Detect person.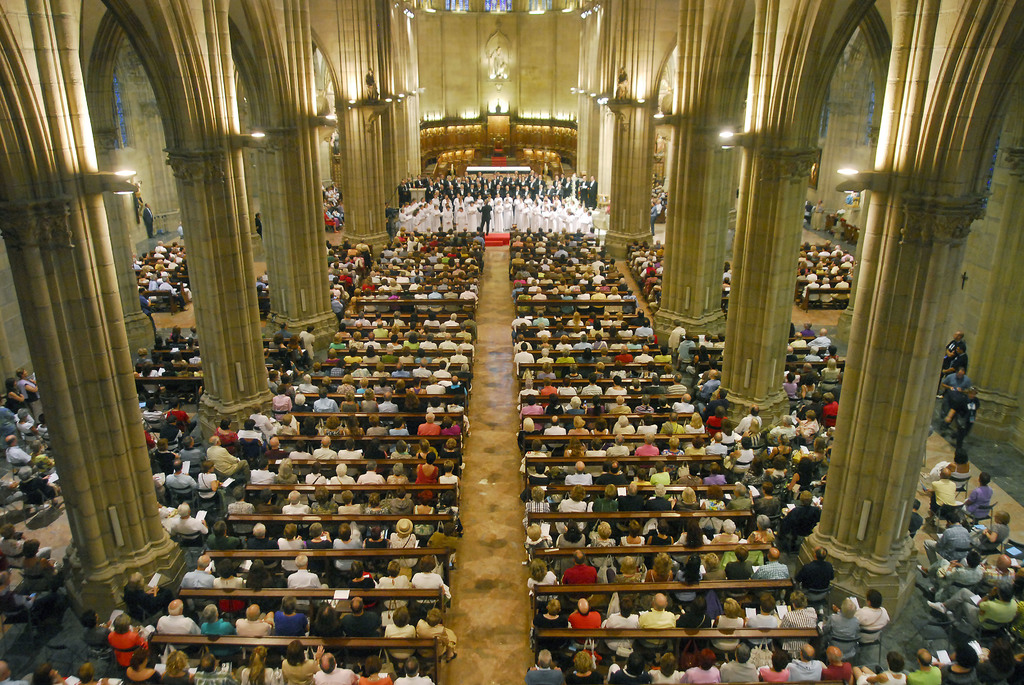
Detected at {"x1": 945, "y1": 642, "x2": 977, "y2": 681}.
